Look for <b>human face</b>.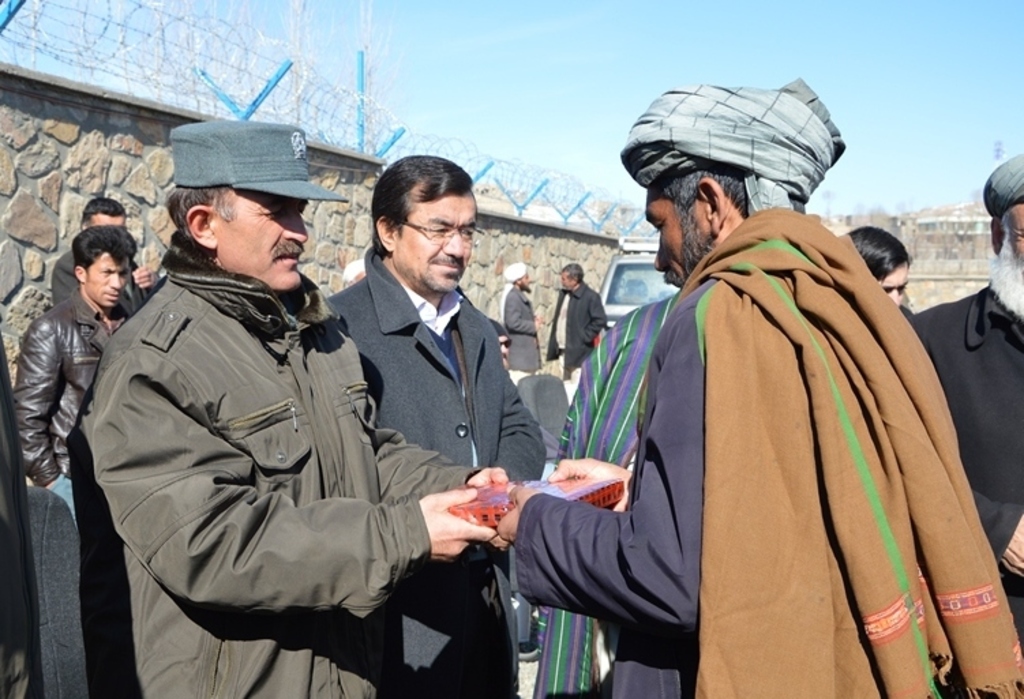
Found: [86,214,130,229].
